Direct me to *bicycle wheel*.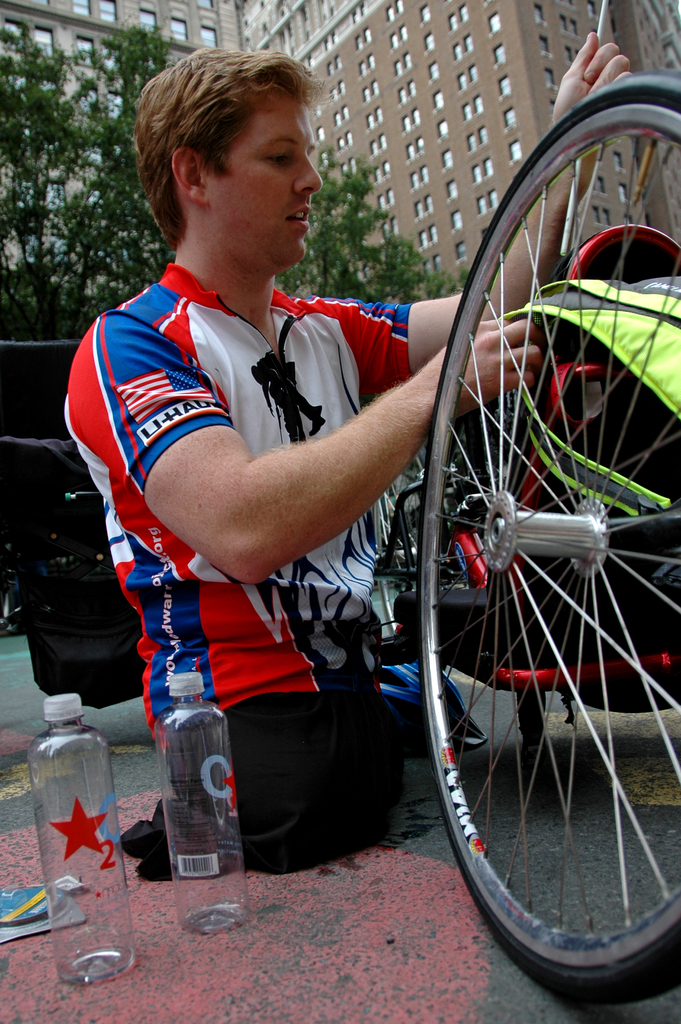
Direction: [left=369, top=124, right=652, bottom=988].
